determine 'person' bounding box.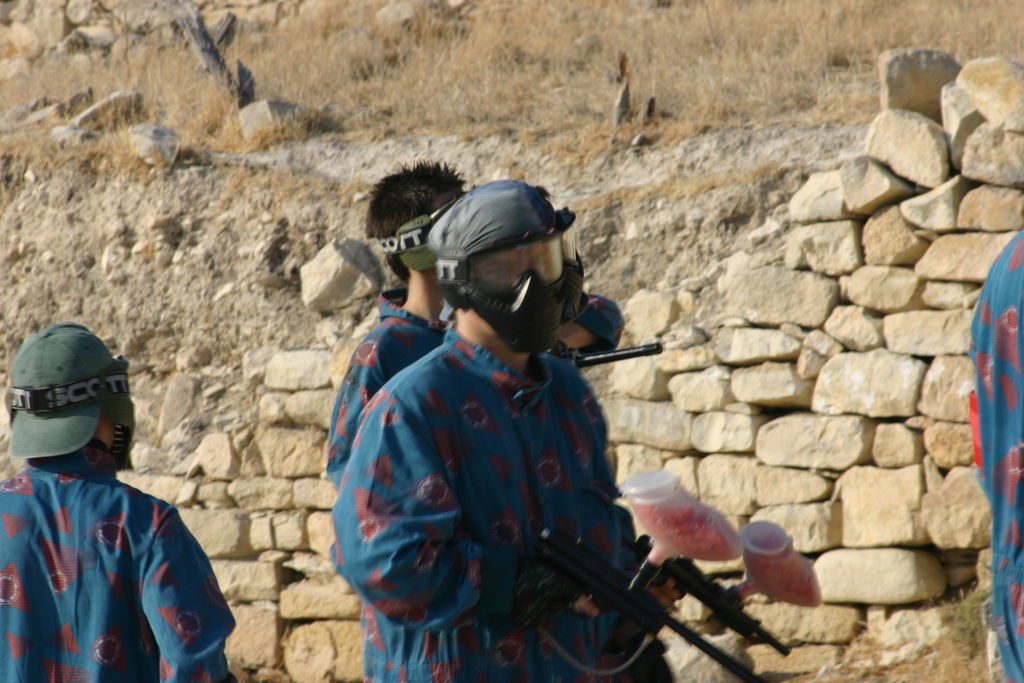
Determined: x1=352, y1=168, x2=652, y2=682.
